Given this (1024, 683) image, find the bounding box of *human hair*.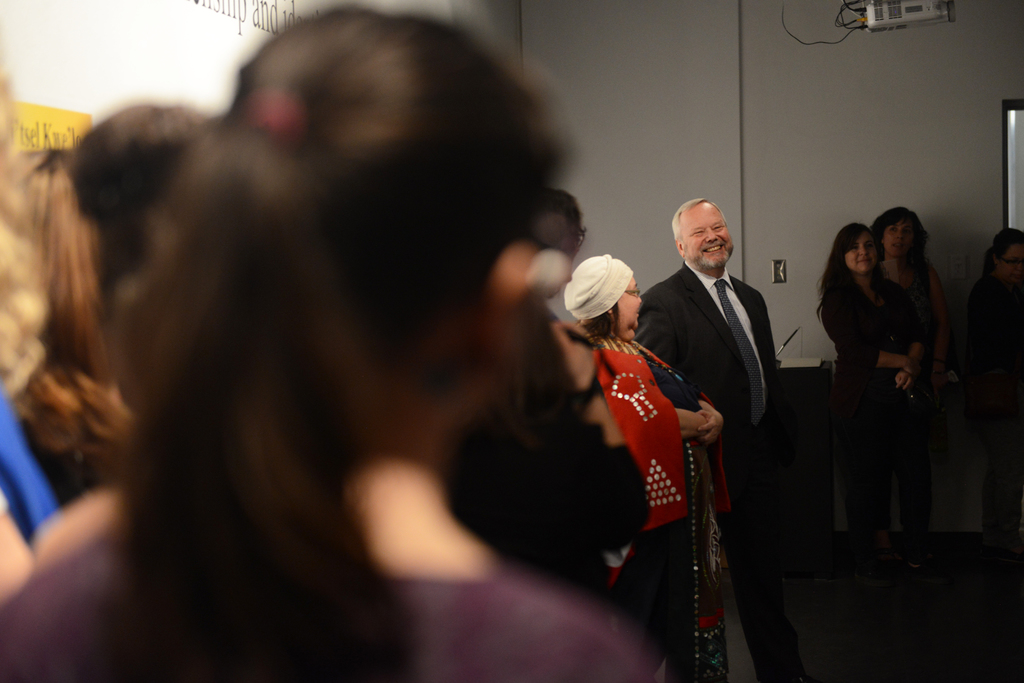
bbox=[61, 102, 220, 319].
